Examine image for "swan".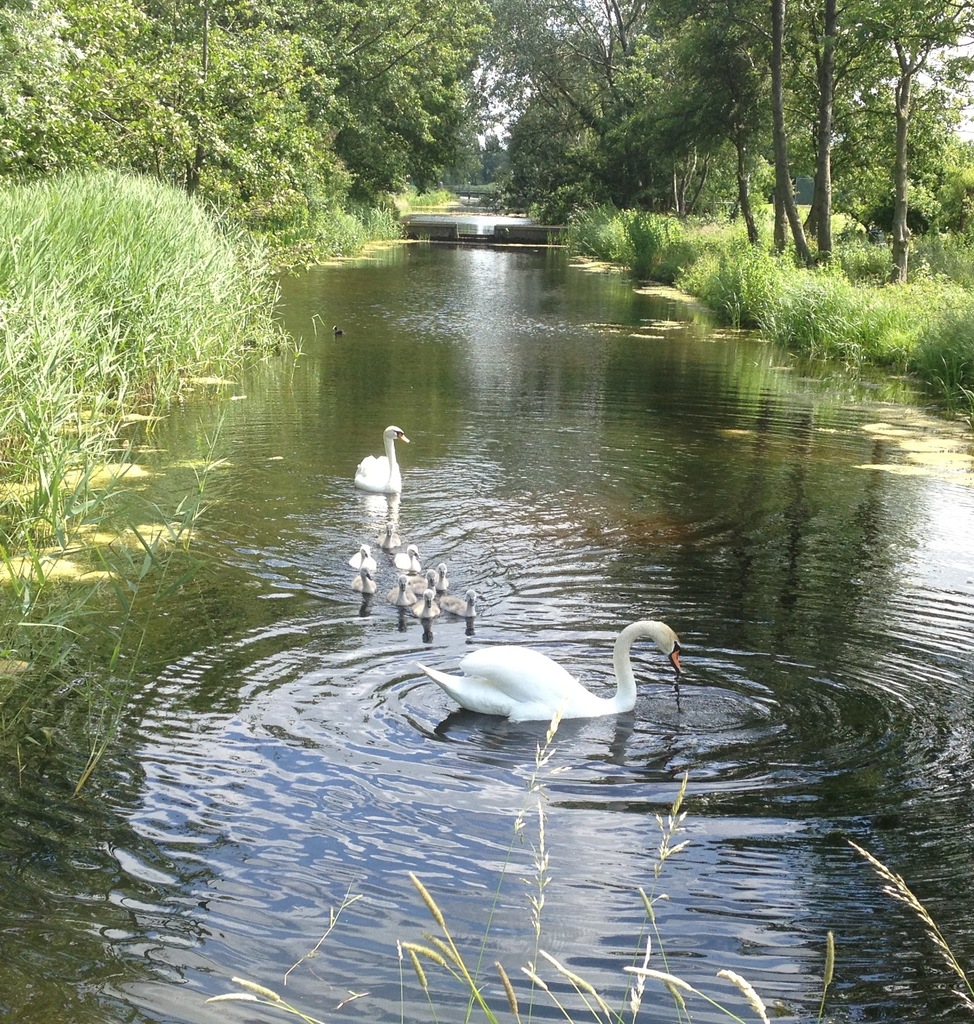
Examination result: 345:543:380:572.
